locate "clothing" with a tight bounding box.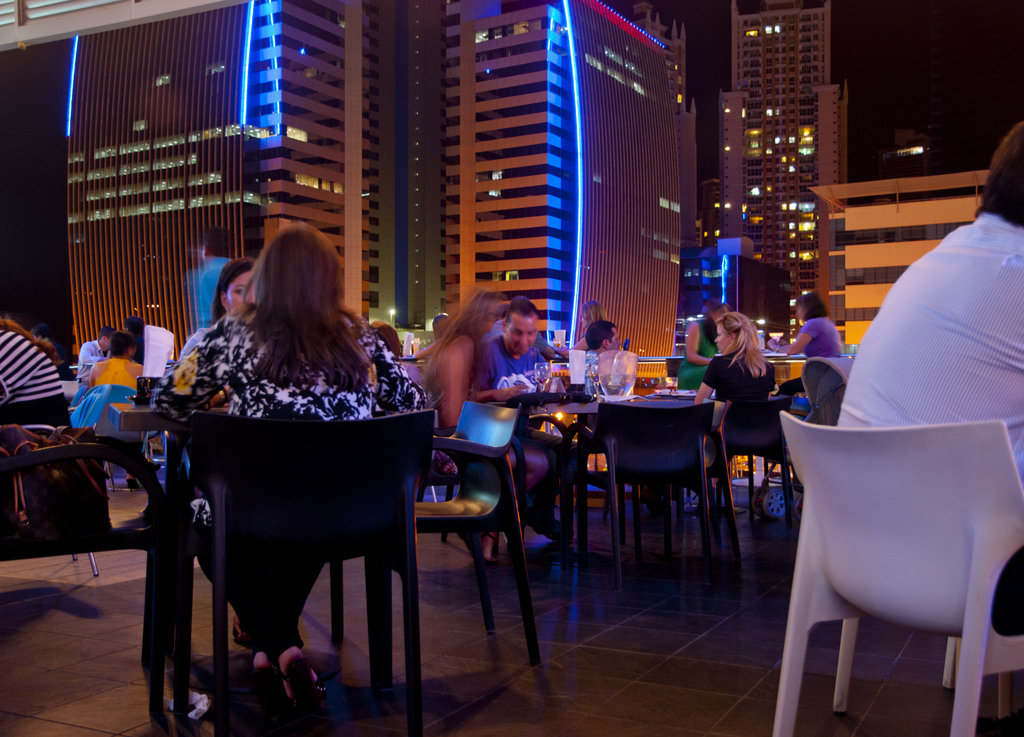
(left=804, top=193, right=1014, bottom=538).
